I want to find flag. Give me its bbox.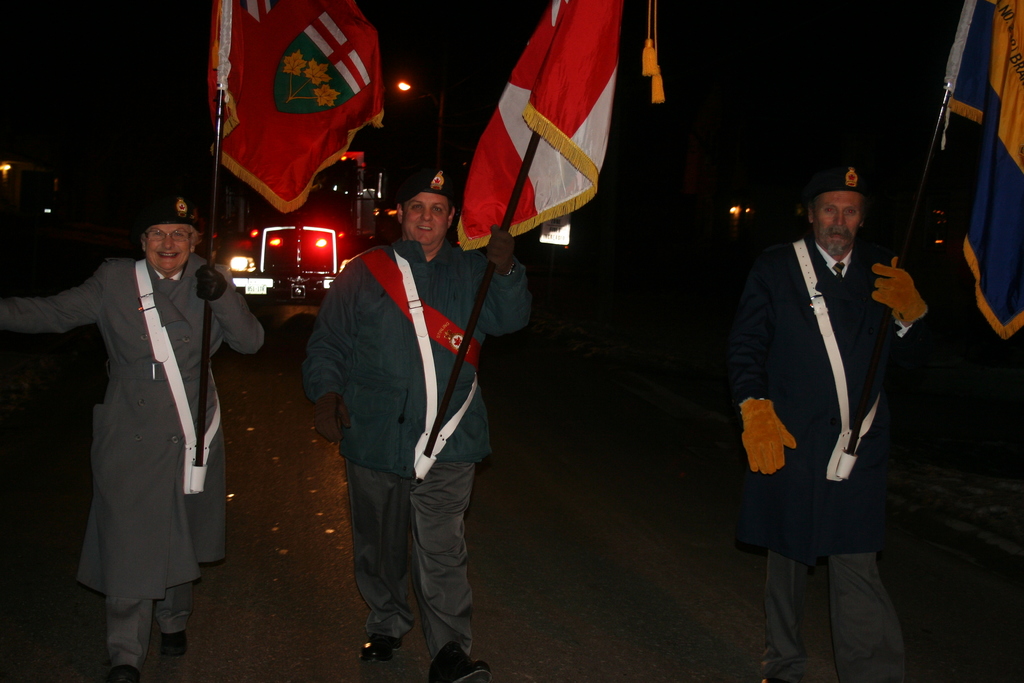
(940, 0, 1023, 339).
